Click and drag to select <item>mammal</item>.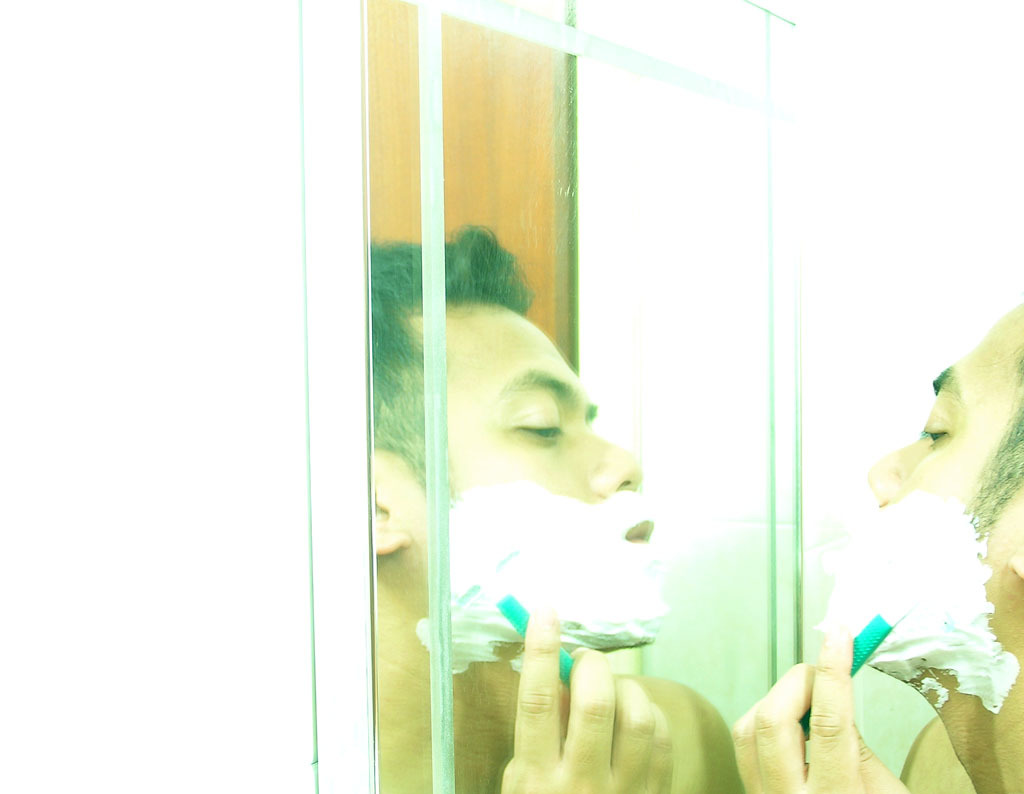
Selection: locate(734, 301, 1023, 793).
